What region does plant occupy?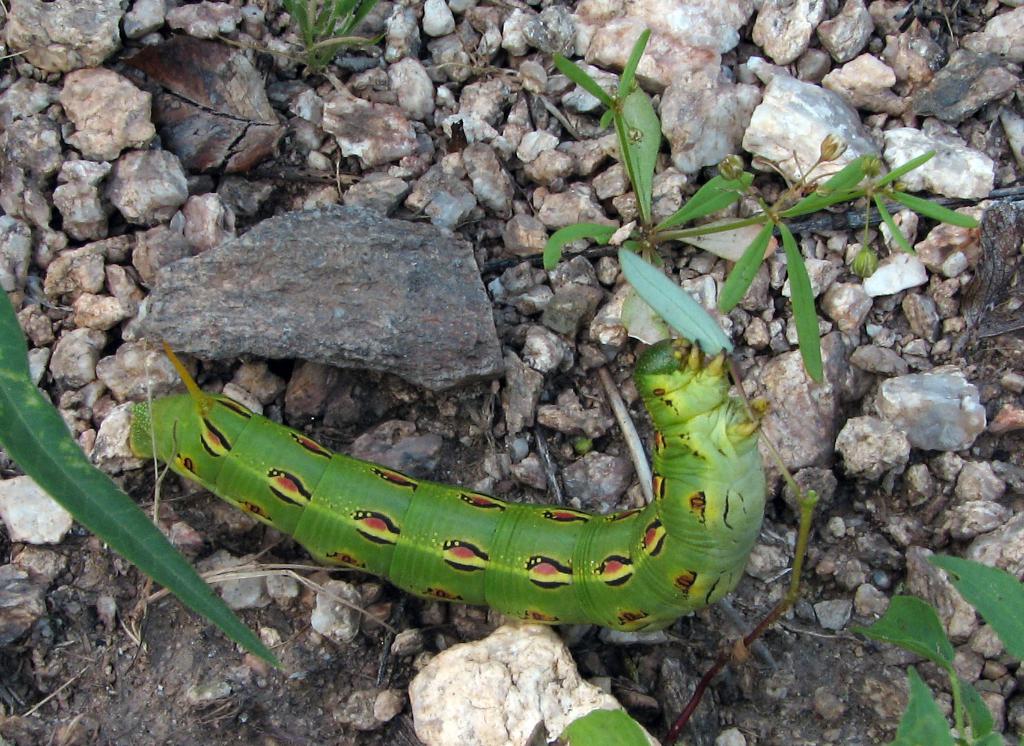
<bbox>0, 286, 282, 666</bbox>.
